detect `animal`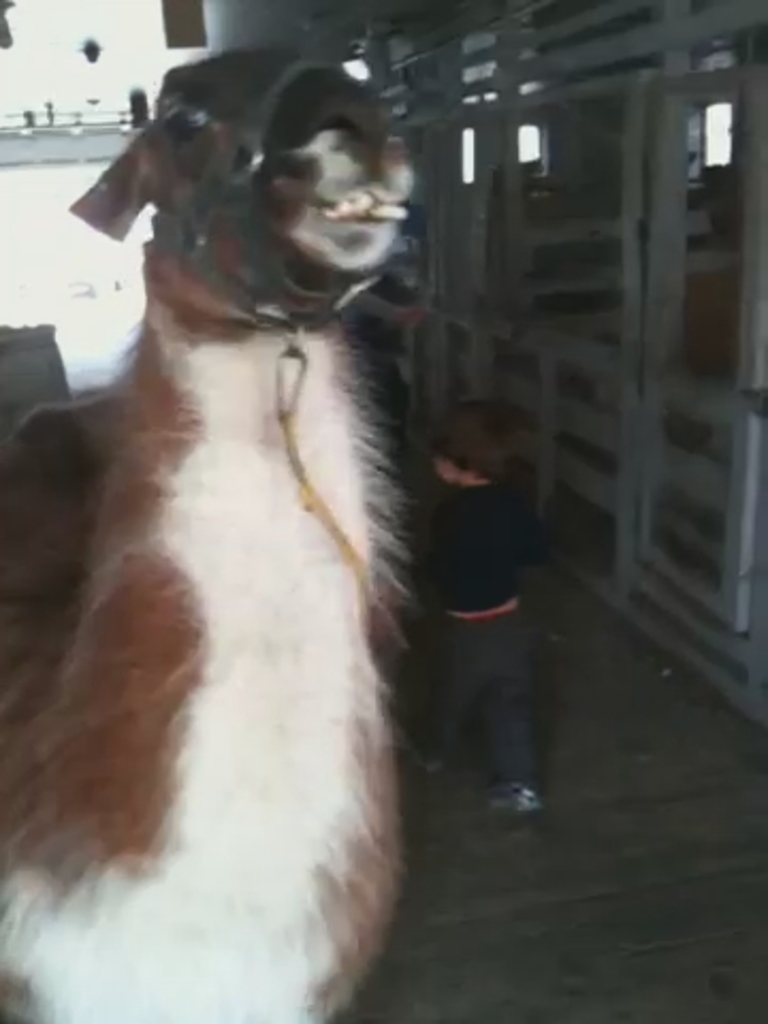
bbox=(0, 38, 420, 1022)
